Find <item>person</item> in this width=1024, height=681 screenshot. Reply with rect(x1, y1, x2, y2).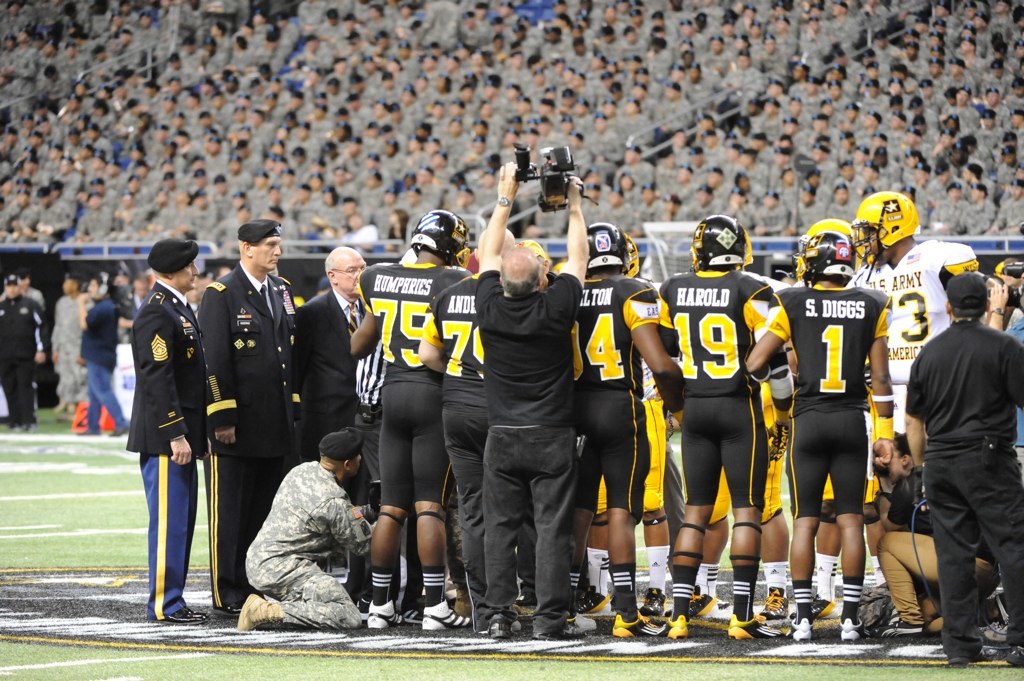
rect(421, 229, 524, 623).
